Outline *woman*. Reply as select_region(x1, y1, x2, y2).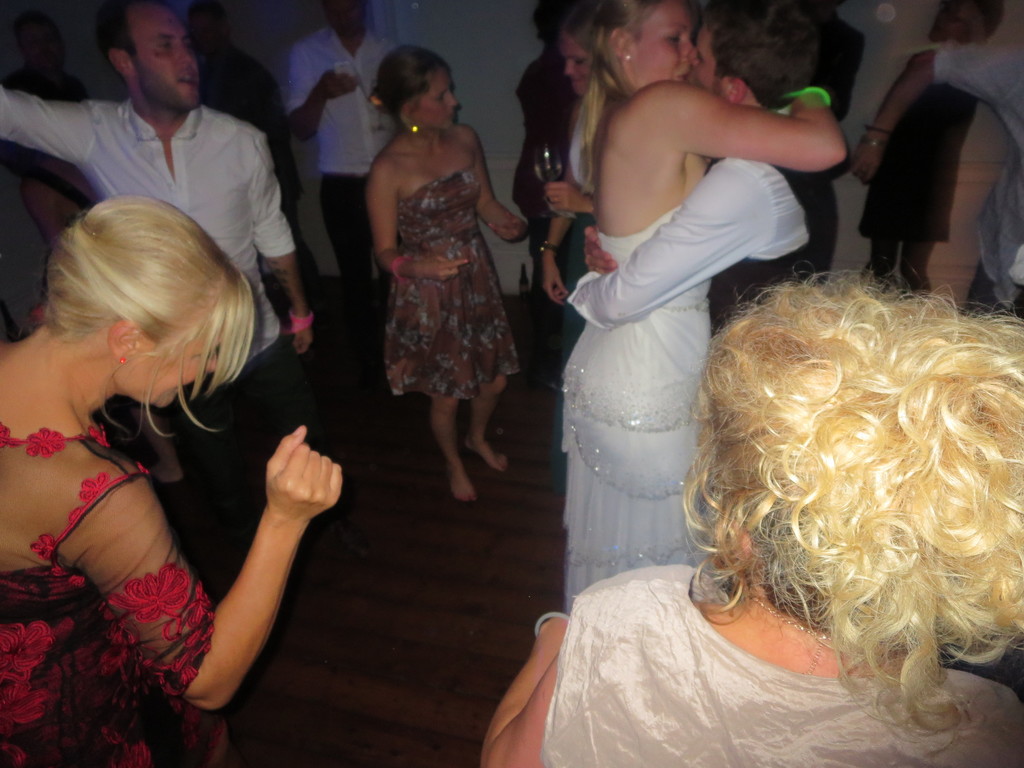
select_region(861, 0, 1006, 299).
